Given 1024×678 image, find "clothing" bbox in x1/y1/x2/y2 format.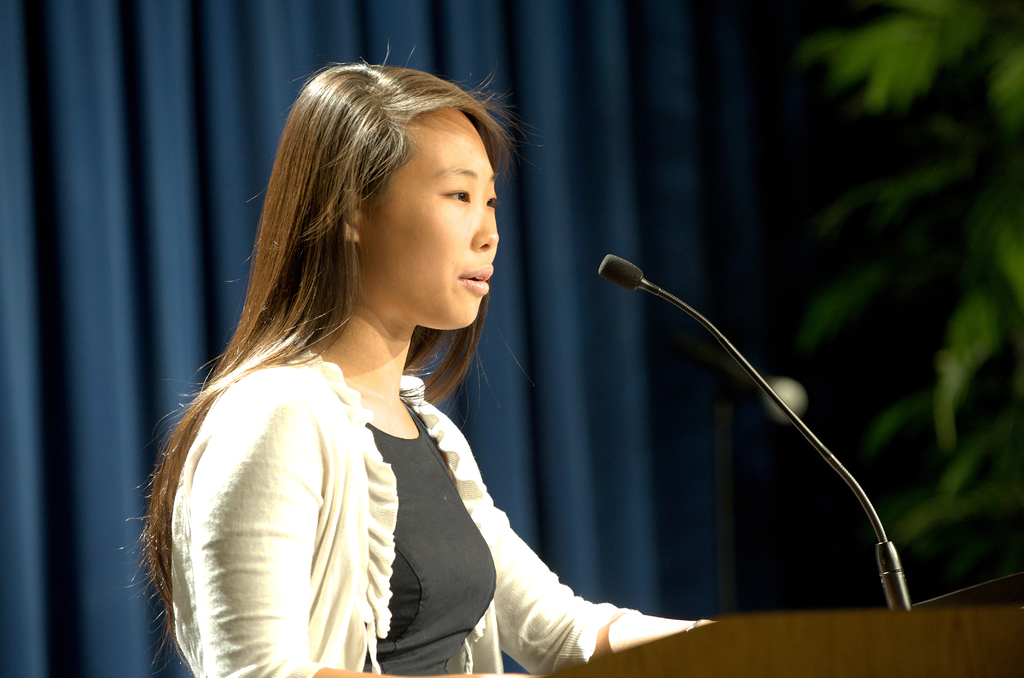
167/317/705/676.
